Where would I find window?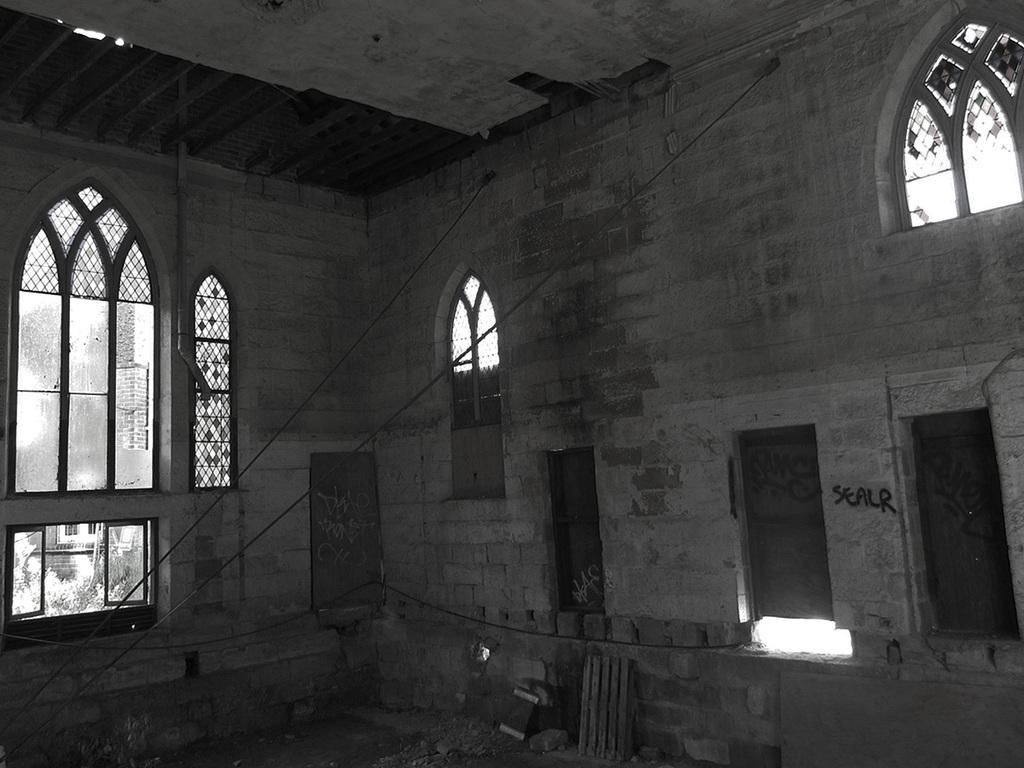
At x1=890, y1=15, x2=1023, y2=236.
